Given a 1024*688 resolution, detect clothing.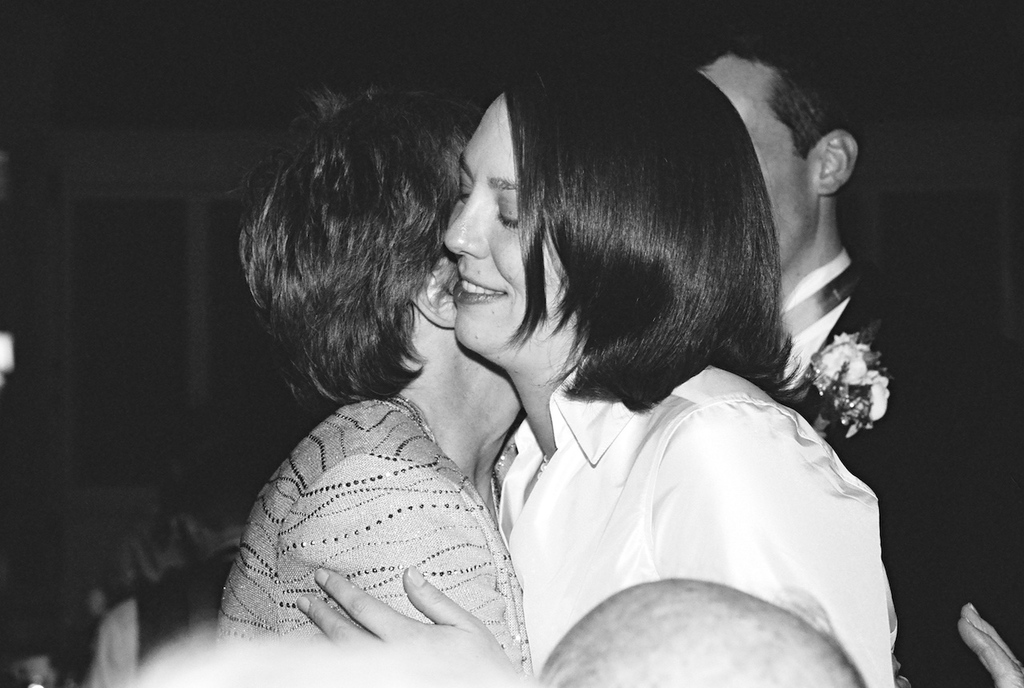
[497, 362, 894, 687].
